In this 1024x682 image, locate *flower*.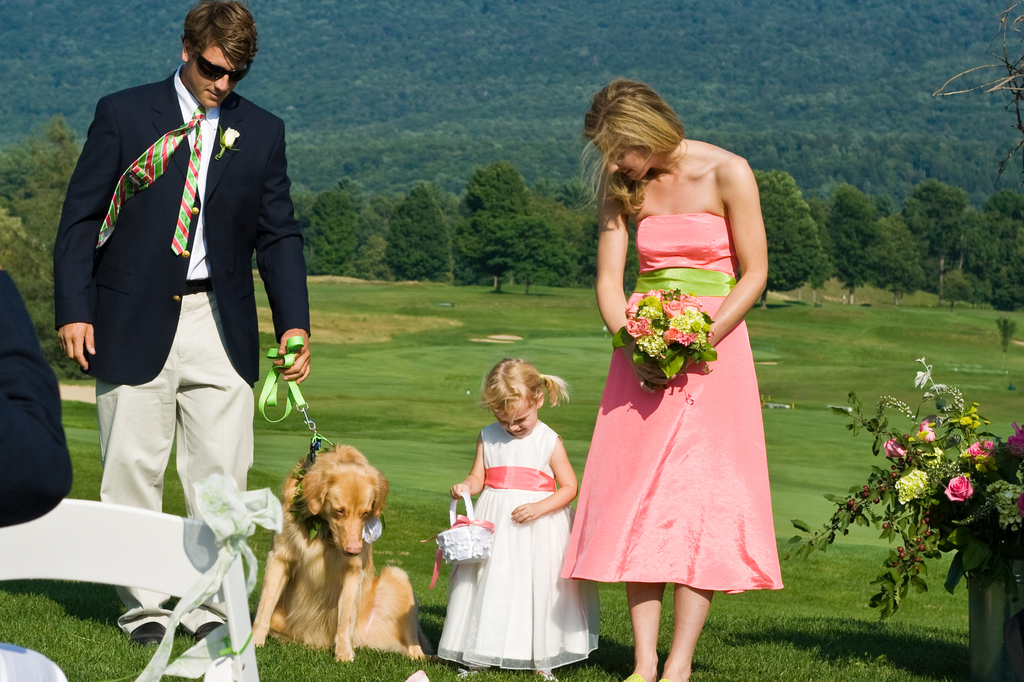
Bounding box: box=[952, 468, 977, 504].
